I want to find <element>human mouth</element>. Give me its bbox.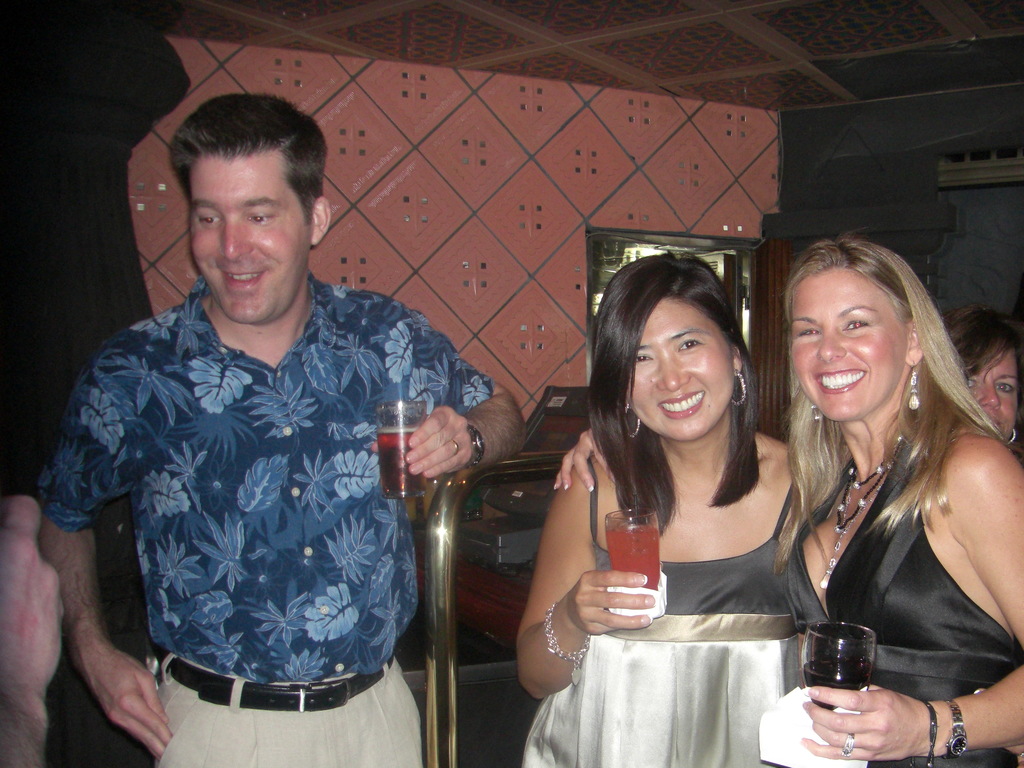
[811, 365, 867, 392].
